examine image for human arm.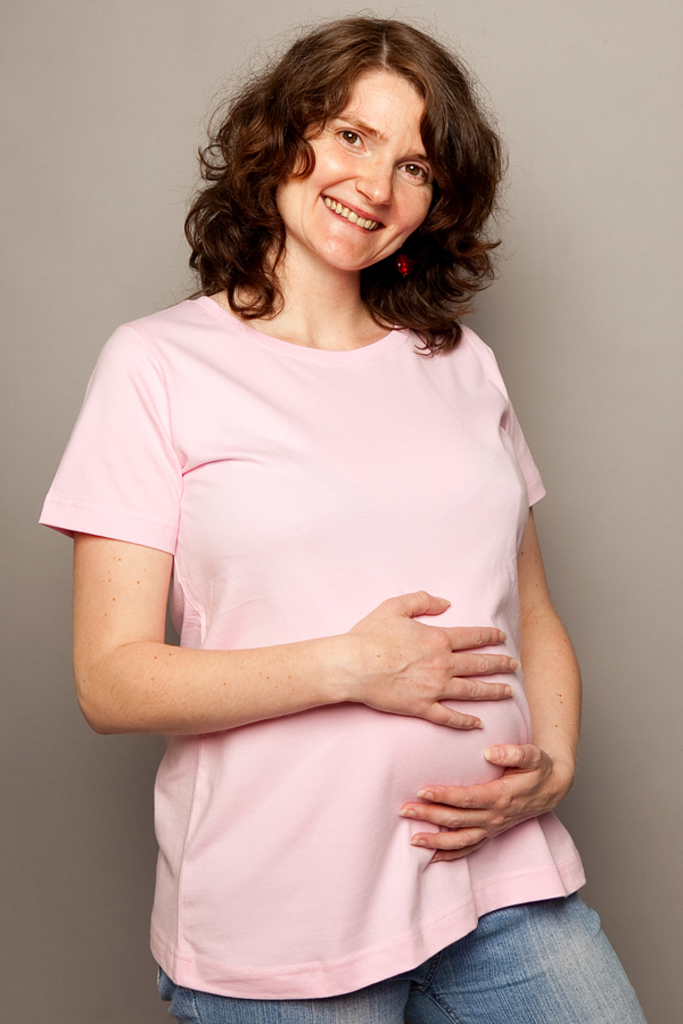
Examination result: Rect(398, 340, 583, 862).
